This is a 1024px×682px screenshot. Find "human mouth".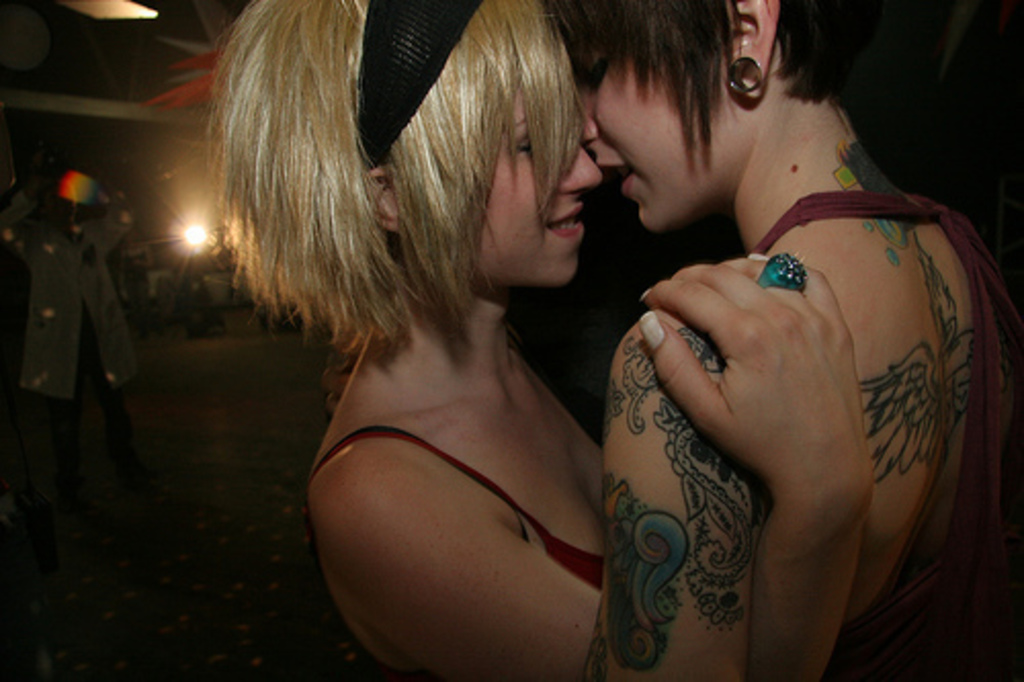
Bounding box: detection(549, 199, 584, 238).
